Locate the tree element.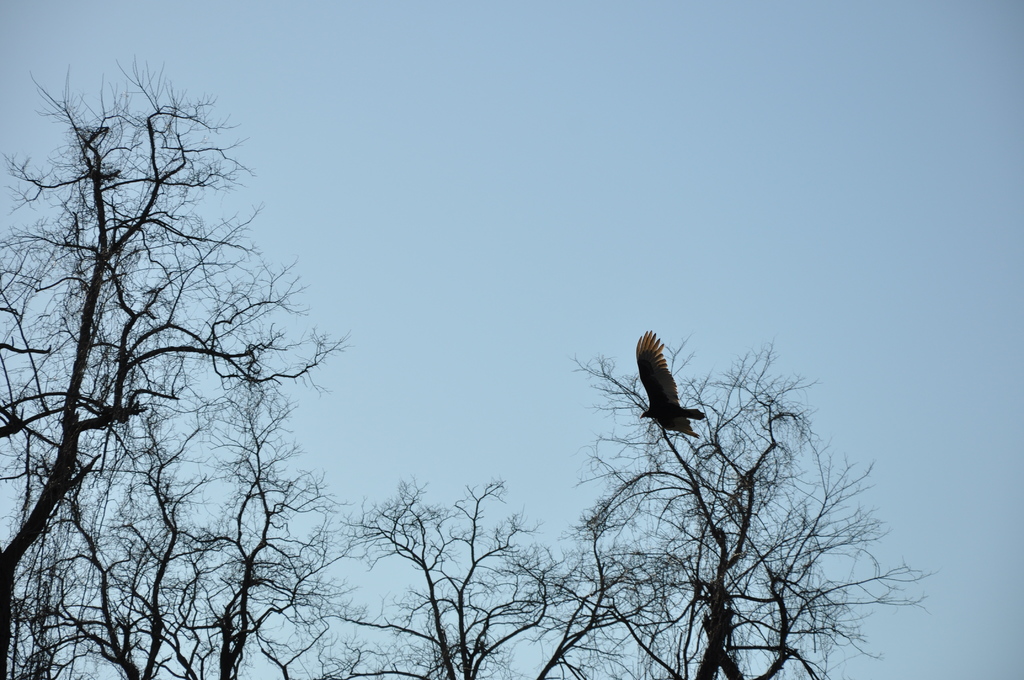
Element bbox: locate(5, 63, 355, 679).
